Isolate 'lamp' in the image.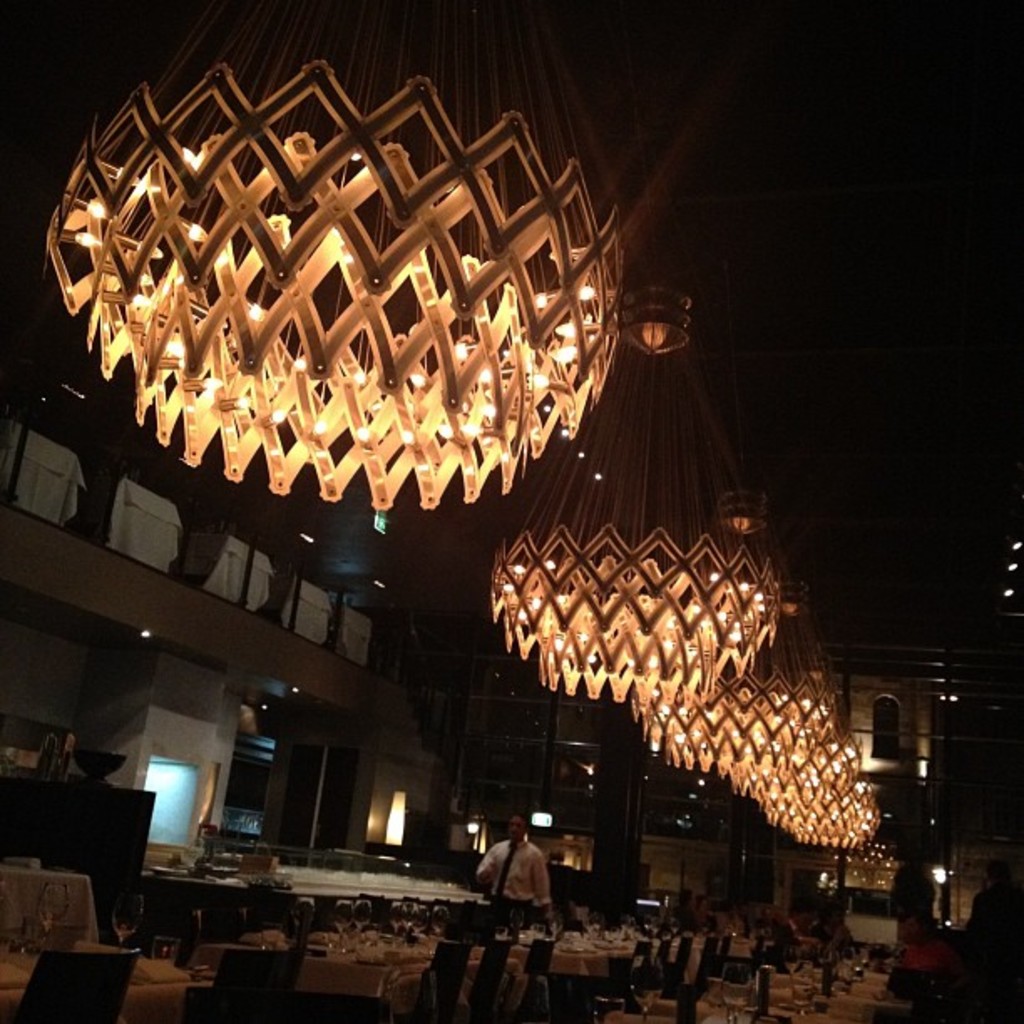
Isolated region: <bbox>726, 668, 865, 812</bbox>.
